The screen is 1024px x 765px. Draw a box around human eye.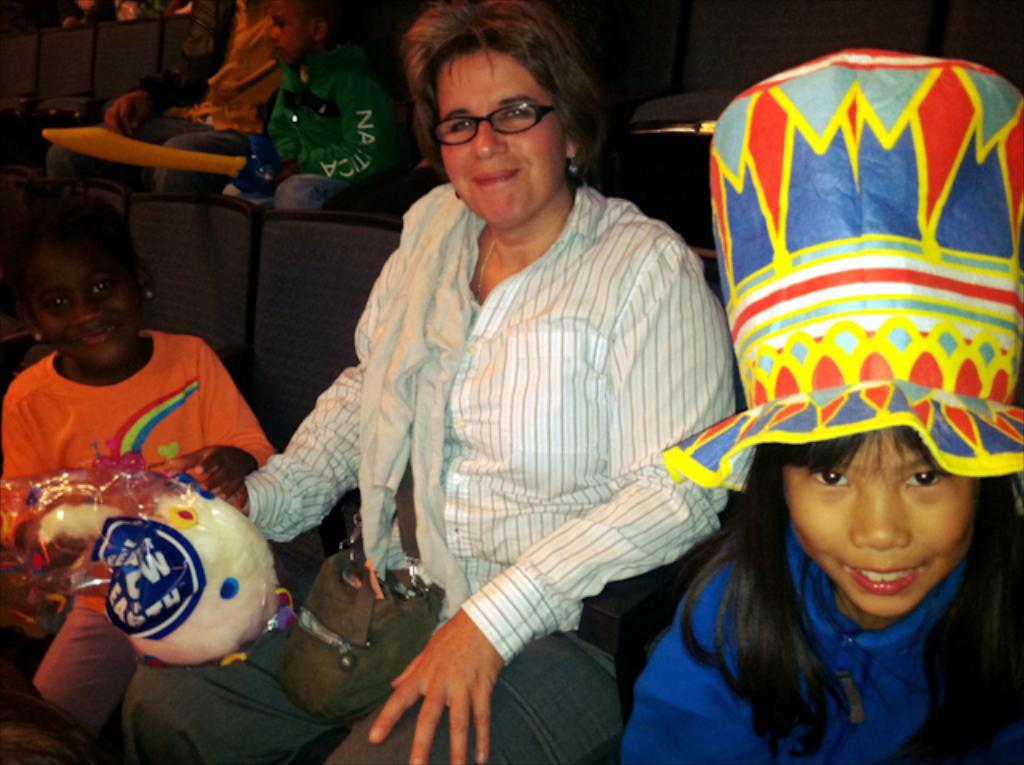
(x1=448, y1=118, x2=477, y2=134).
